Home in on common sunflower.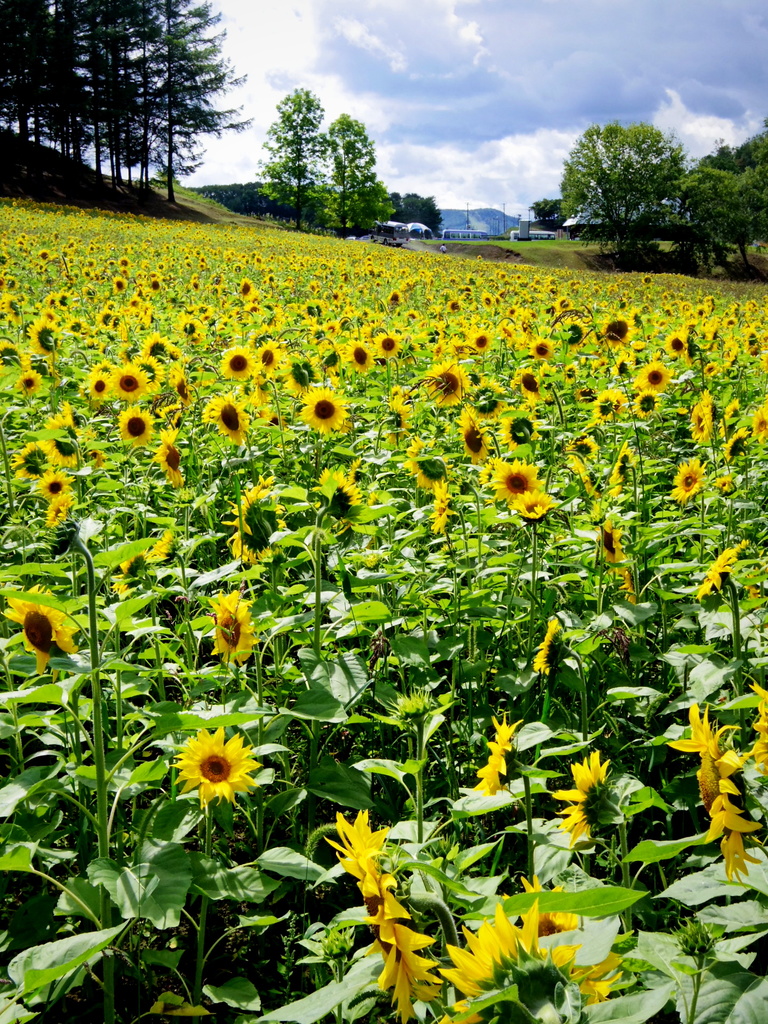
Homed in at <region>217, 348, 253, 374</region>.
